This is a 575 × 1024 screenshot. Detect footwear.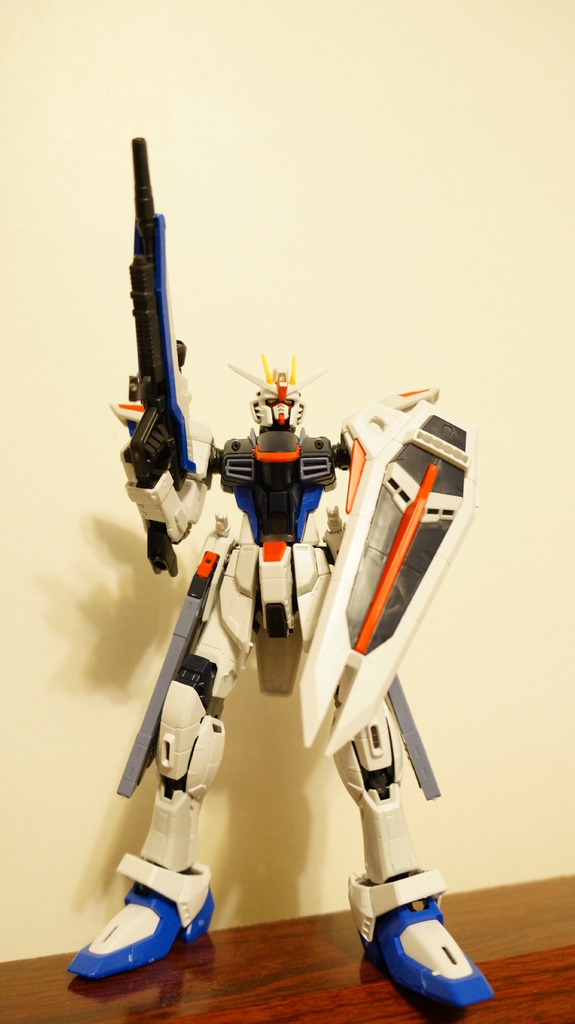
[366,905,493,1010].
